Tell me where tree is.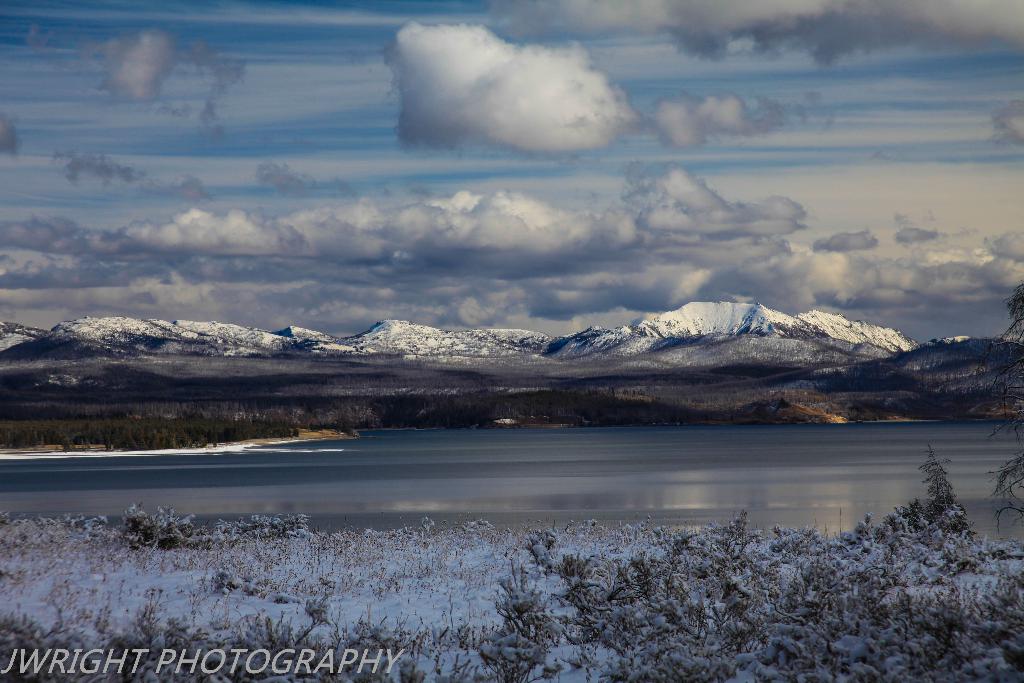
tree is at {"left": 968, "top": 282, "right": 1023, "bottom": 534}.
